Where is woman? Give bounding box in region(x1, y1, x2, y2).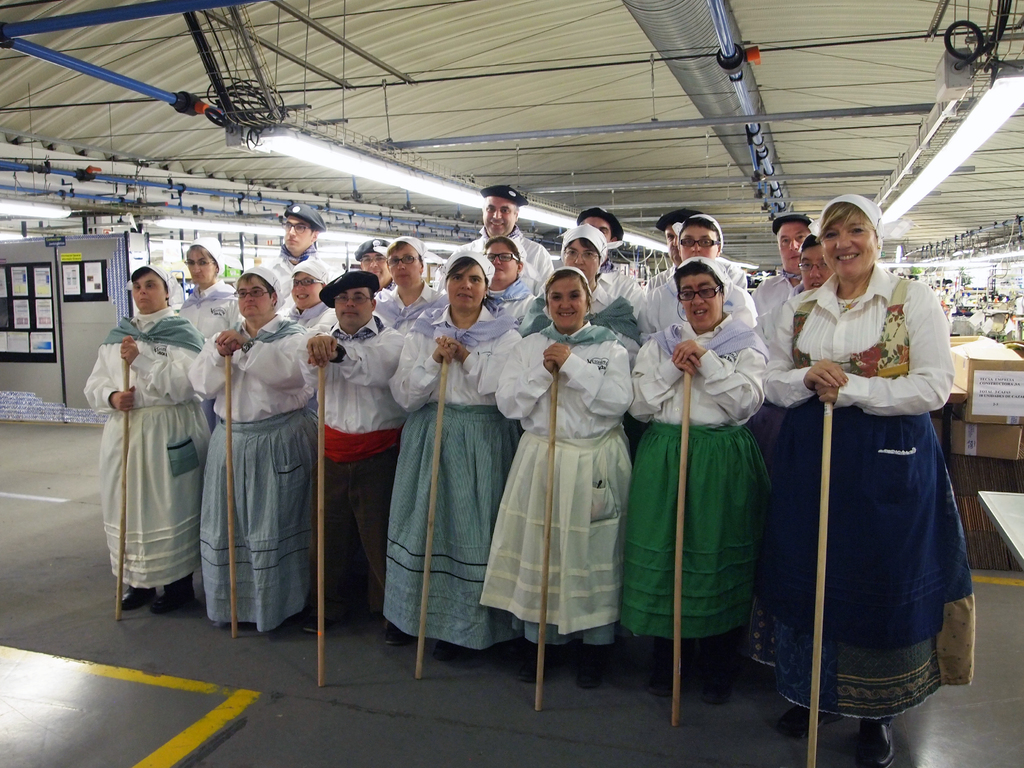
region(758, 189, 968, 754).
